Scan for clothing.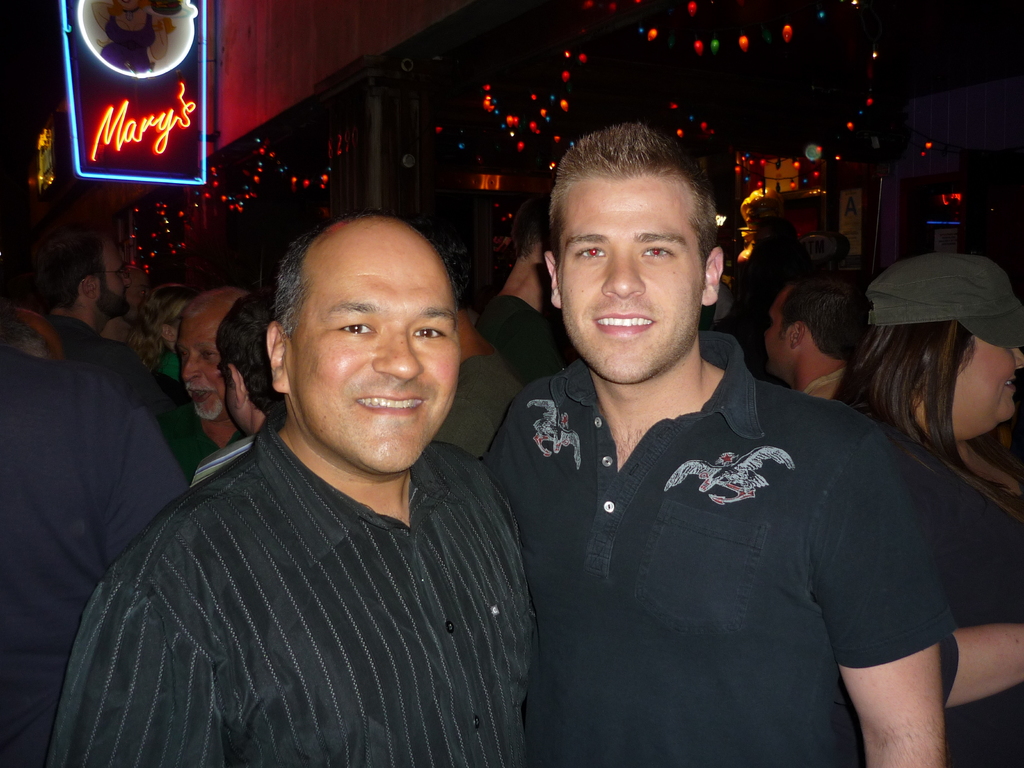
Scan result: (429,346,520,463).
